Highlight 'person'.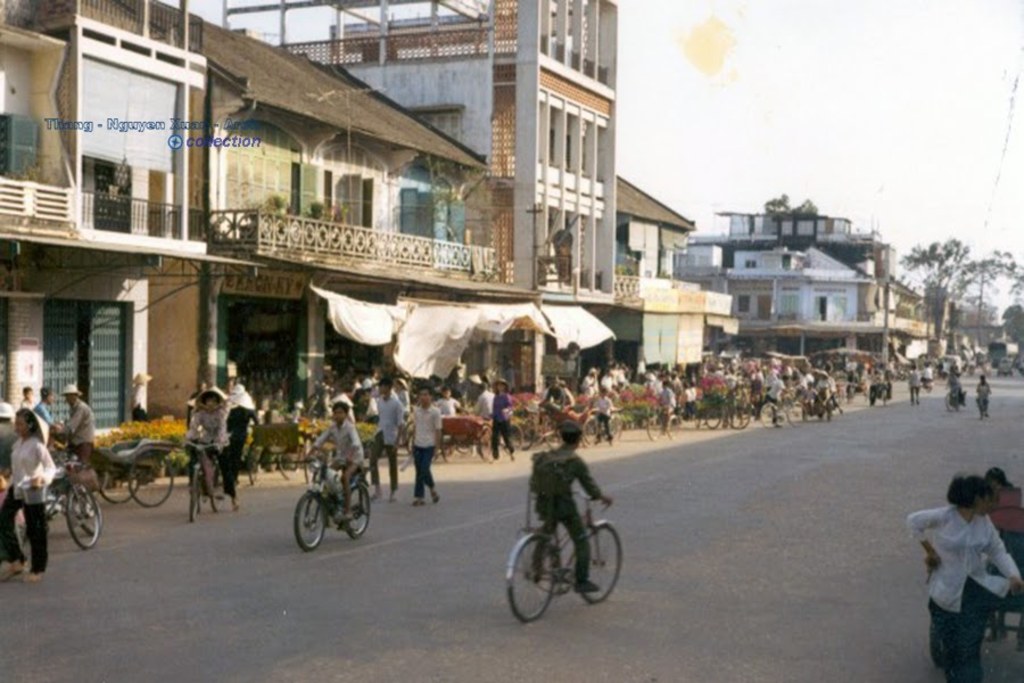
Highlighted region: box(906, 475, 1023, 682).
